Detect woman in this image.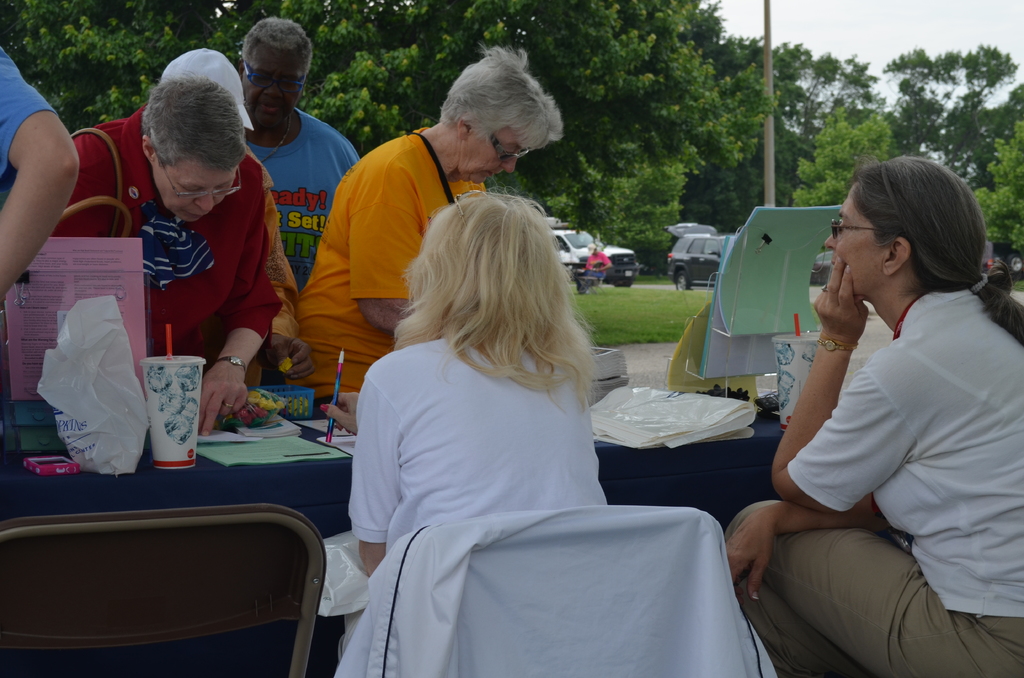
Detection: x1=319, y1=186, x2=616, y2=677.
